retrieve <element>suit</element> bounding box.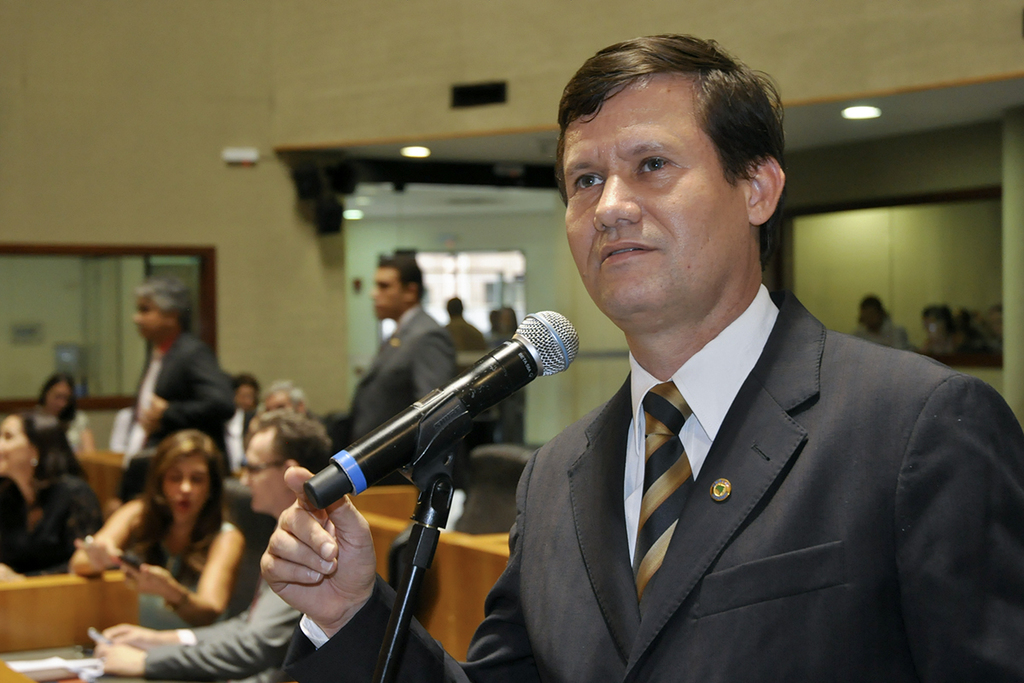
Bounding box: x1=113 y1=332 x2=236 y2=503.
